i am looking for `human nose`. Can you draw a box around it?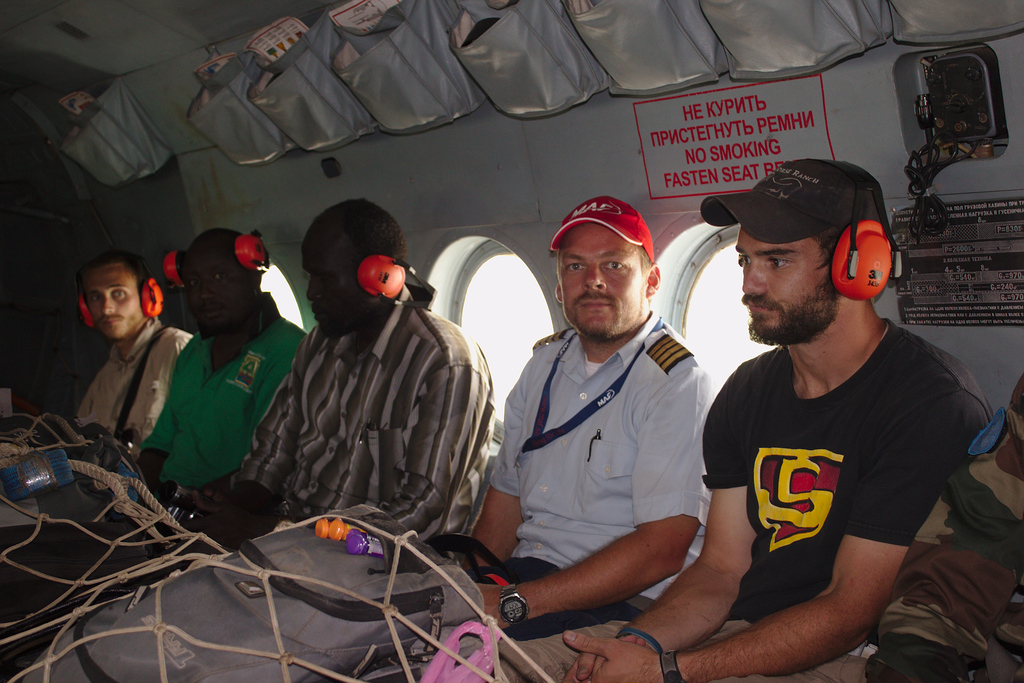
Sure, the bounding box is crop(196, 285, 216, 304).
